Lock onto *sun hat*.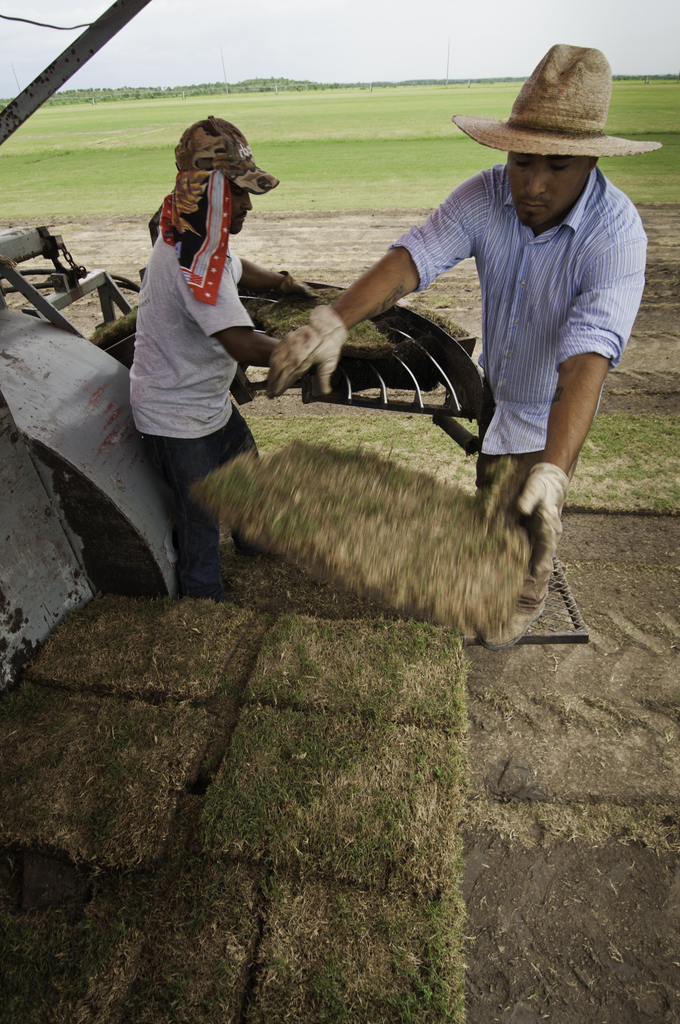
Locked: [450, 45, 669, 164].
